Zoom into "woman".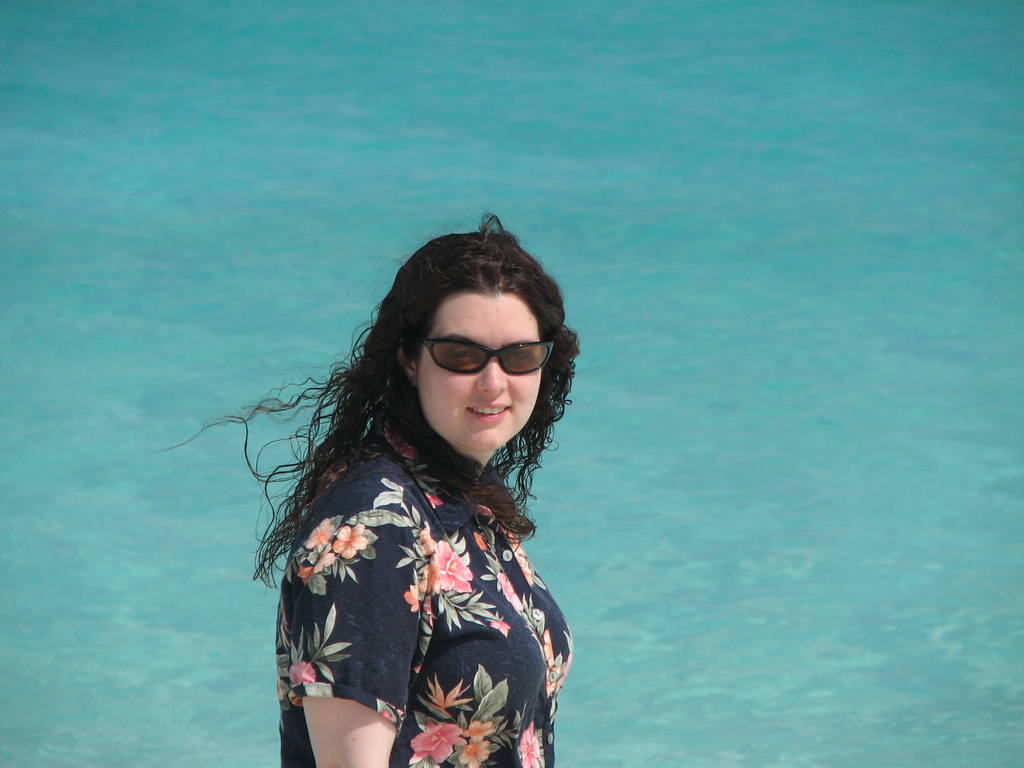
Zoom target: 227, 223, 598, 767.
